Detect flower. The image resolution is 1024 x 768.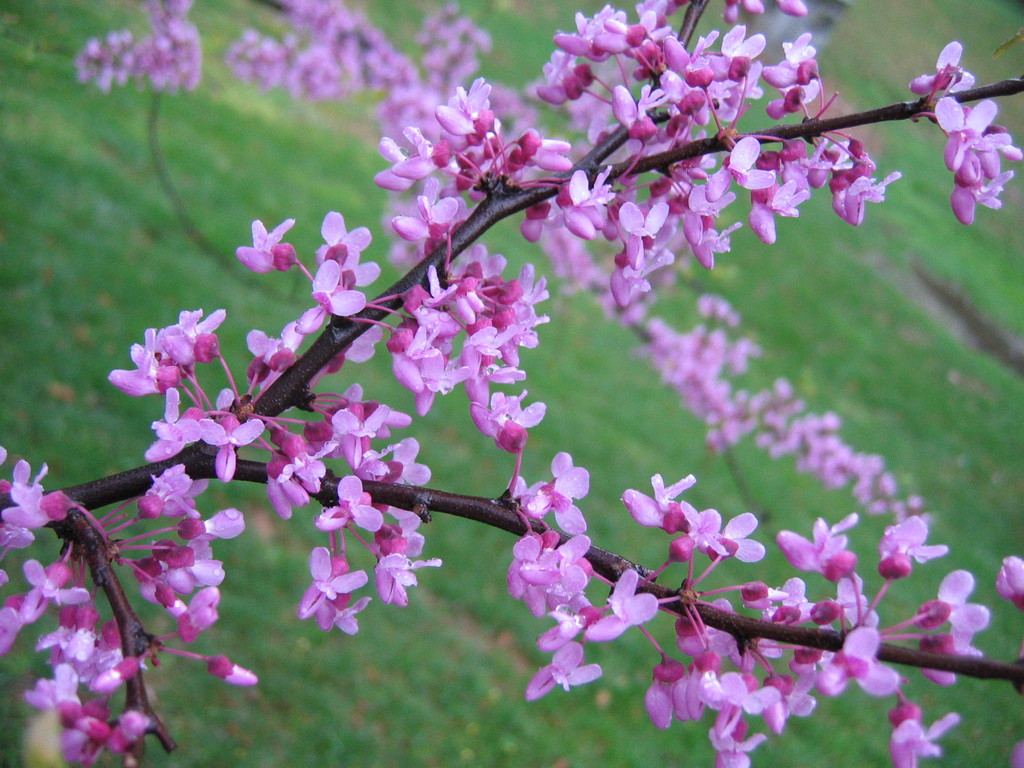
rect(216, 208, 300, 286).
